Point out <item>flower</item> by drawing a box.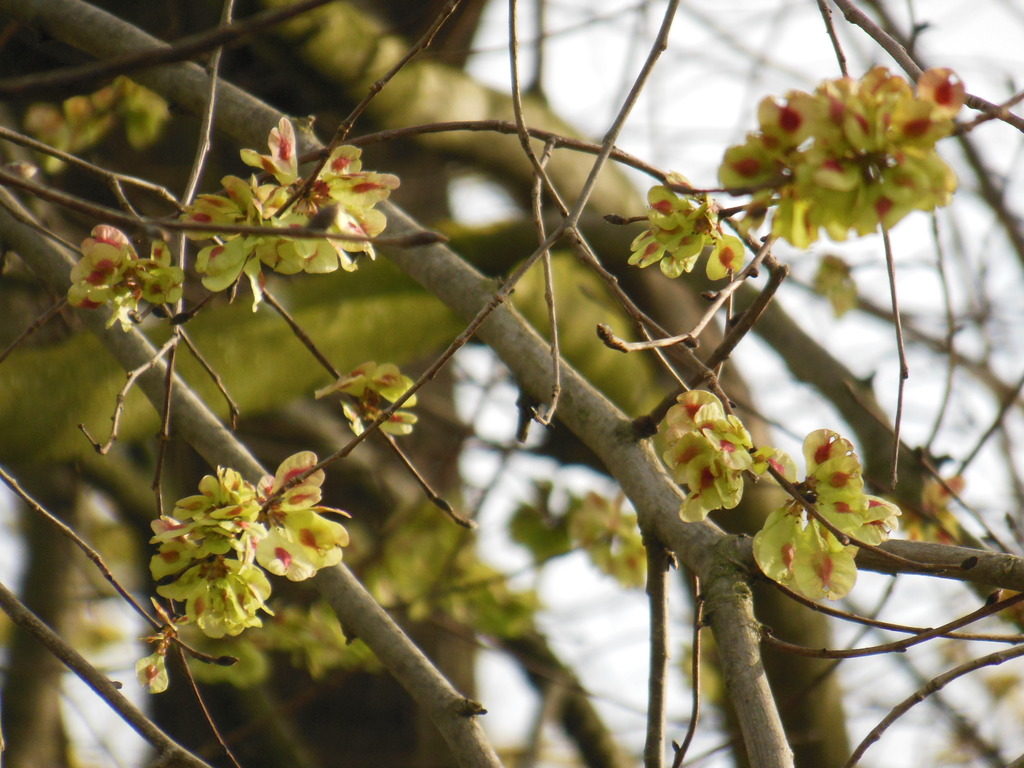
<box>677,620,730,707</box>.
